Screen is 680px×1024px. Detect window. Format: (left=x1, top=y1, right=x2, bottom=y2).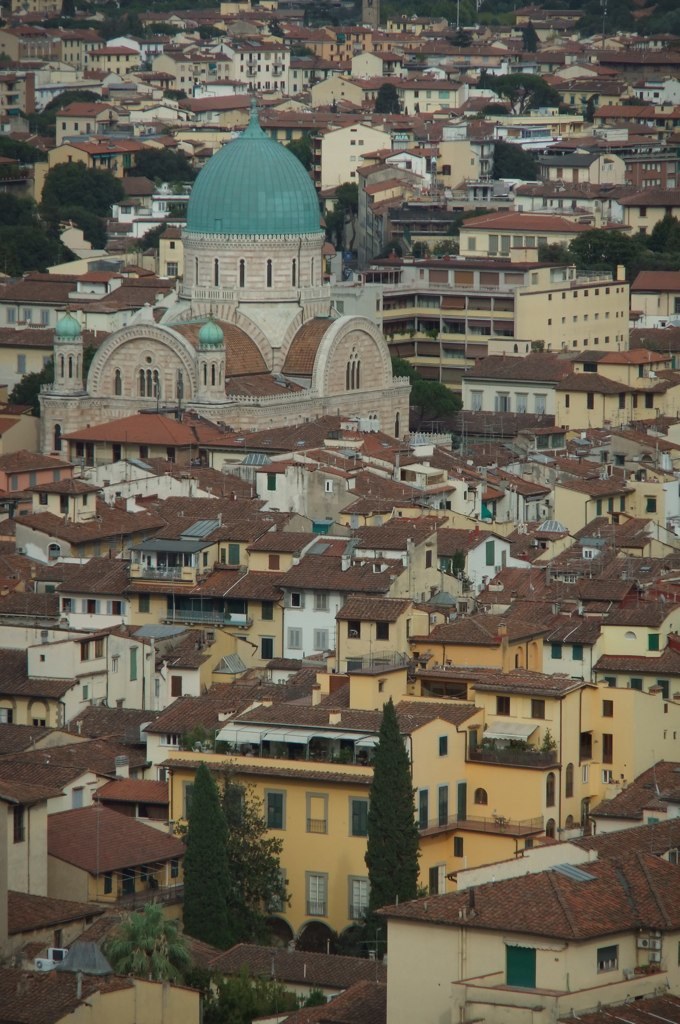
(left=372, top=619, right=390, bottom=638).
